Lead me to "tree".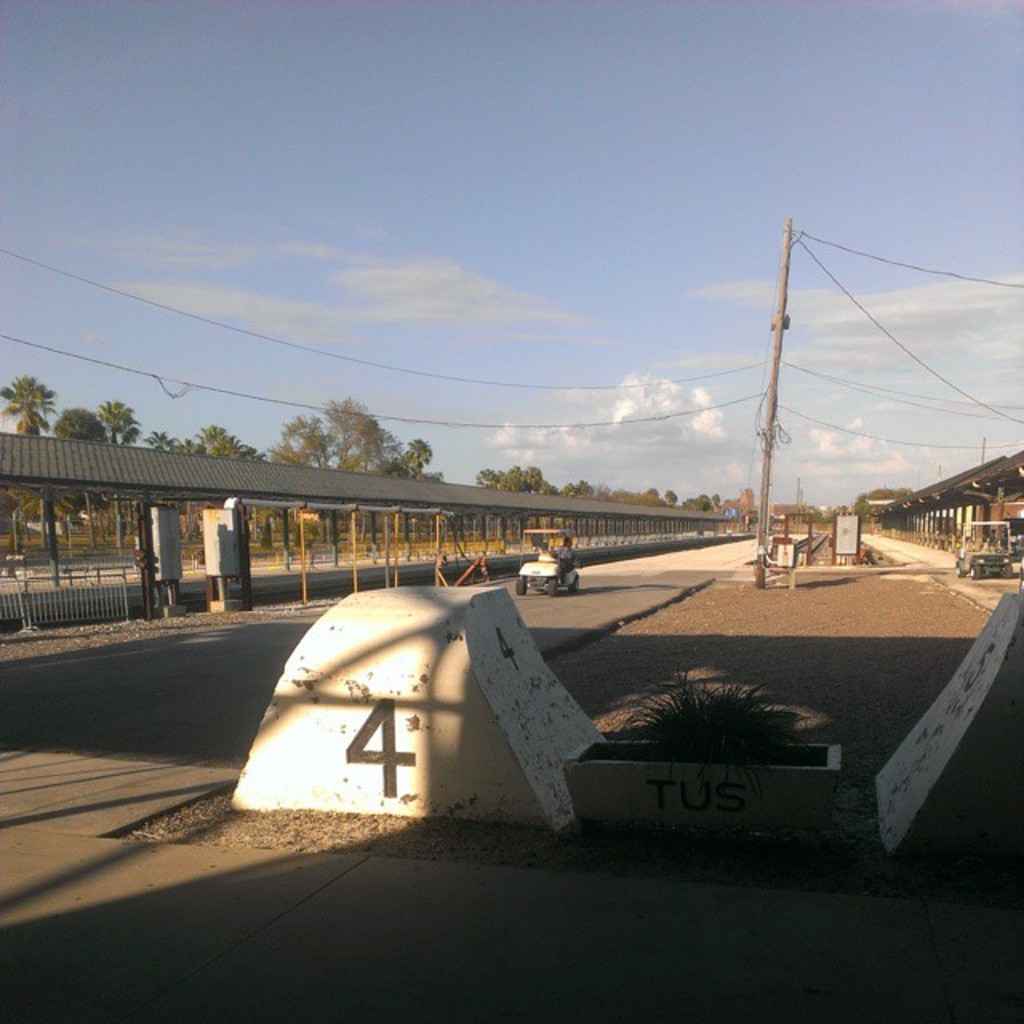
Lead to [195, 418, 258, 459].
